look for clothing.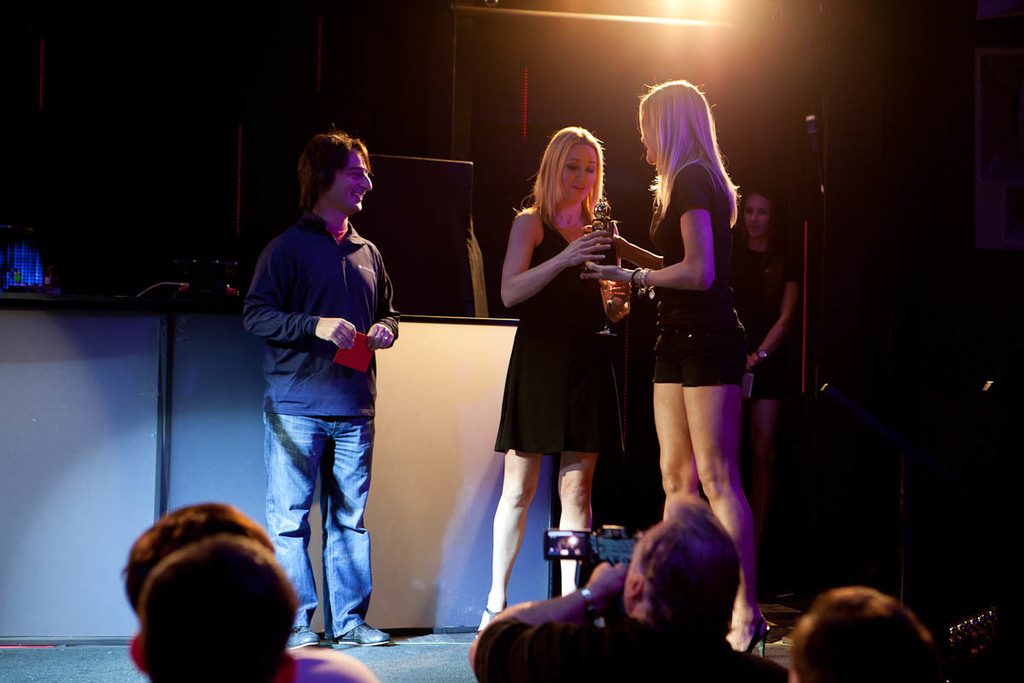
Found: l=651, t=154, r=742, b=385.
